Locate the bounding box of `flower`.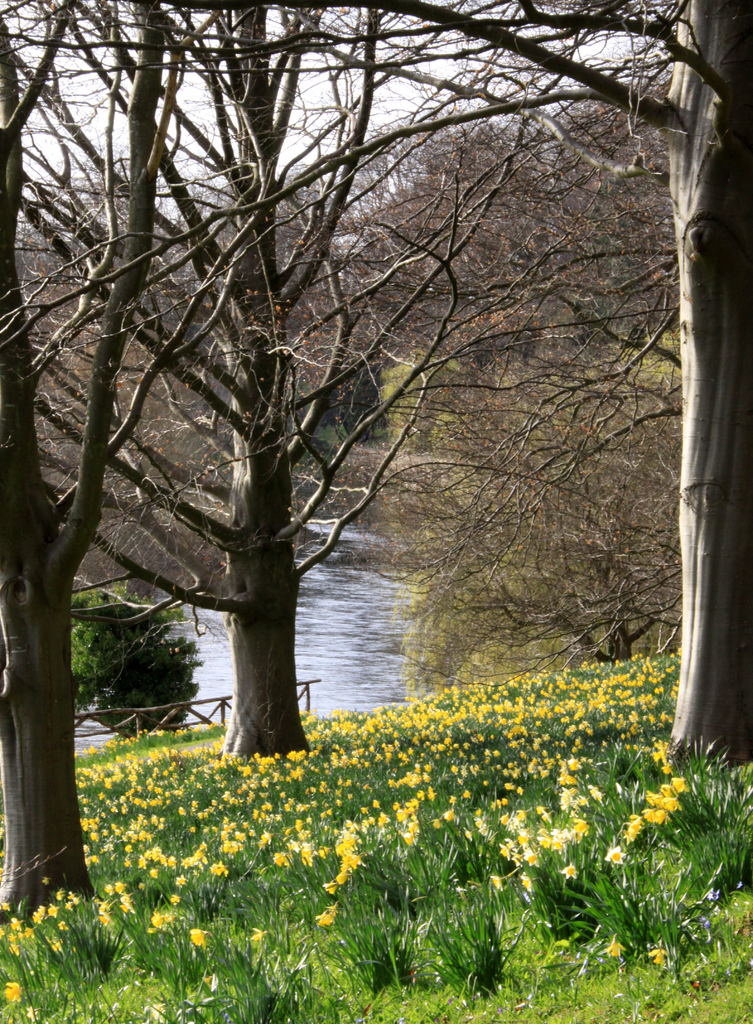
Bounding box: BBox(0, 981, 25, 1000).
